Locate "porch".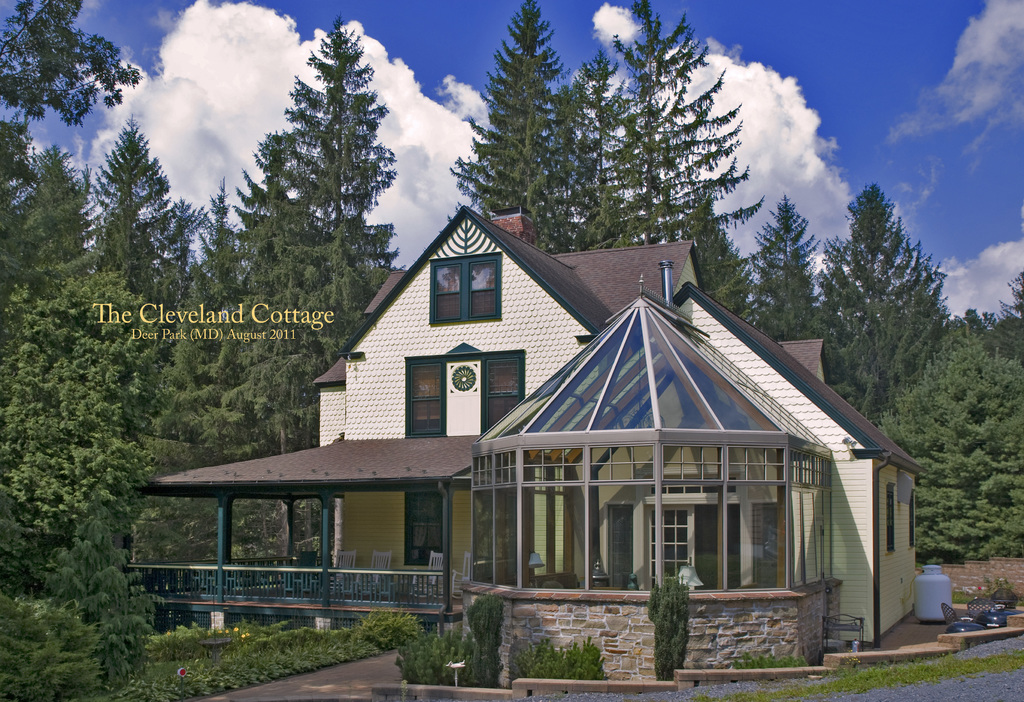
Bounding box: box=[472, 509, 846, 678].
